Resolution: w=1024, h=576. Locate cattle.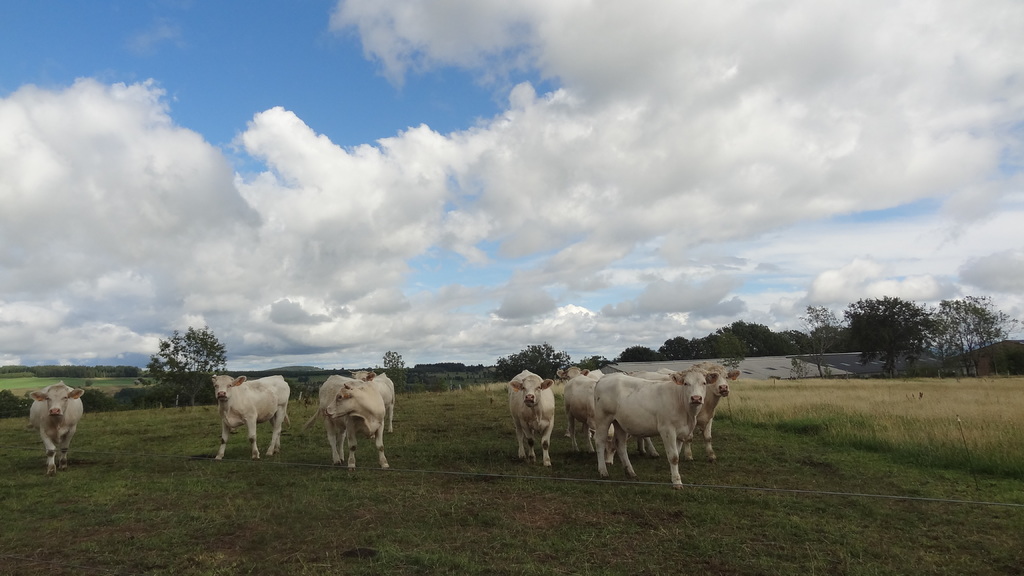
632, 367, 740, 463.
